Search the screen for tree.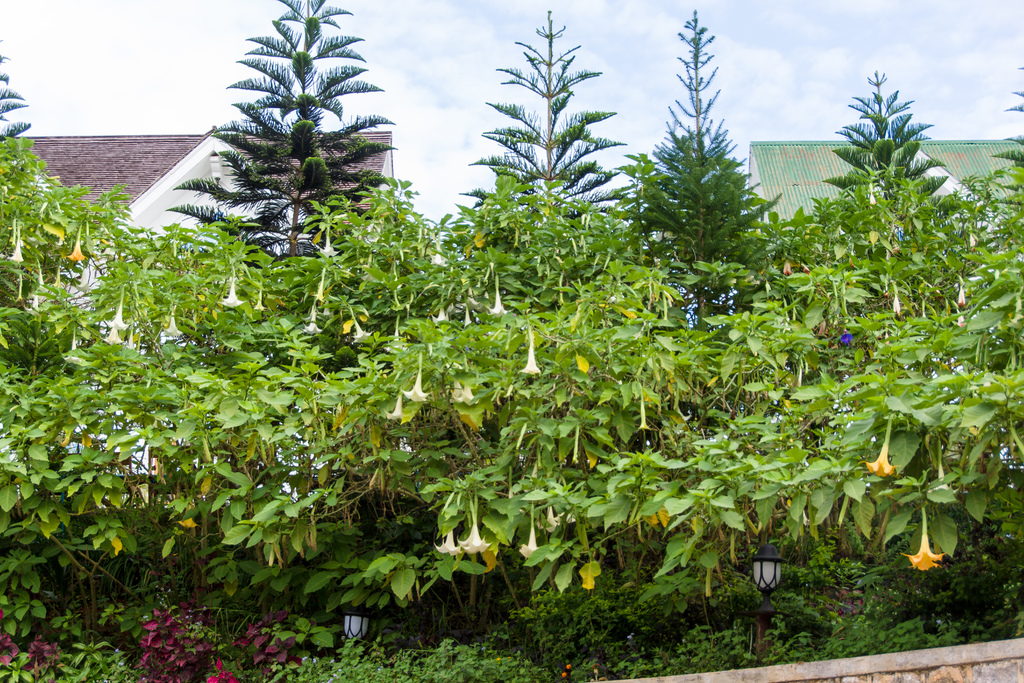
Found at rect(988, 67, 1023, 237).
